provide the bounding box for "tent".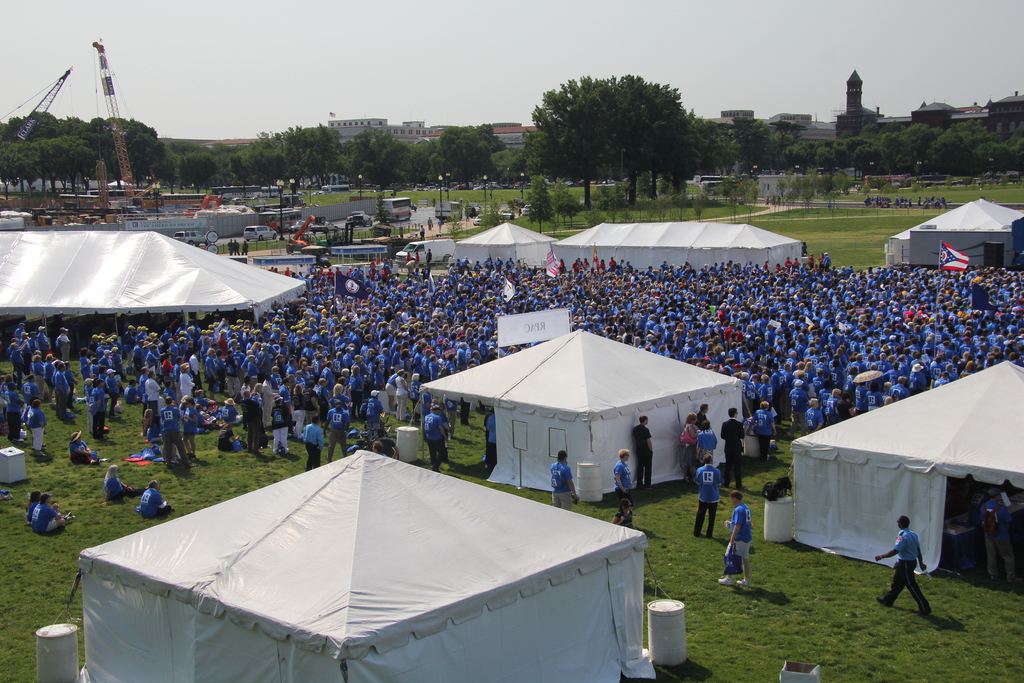
rect(379, 315, 750, 493).
